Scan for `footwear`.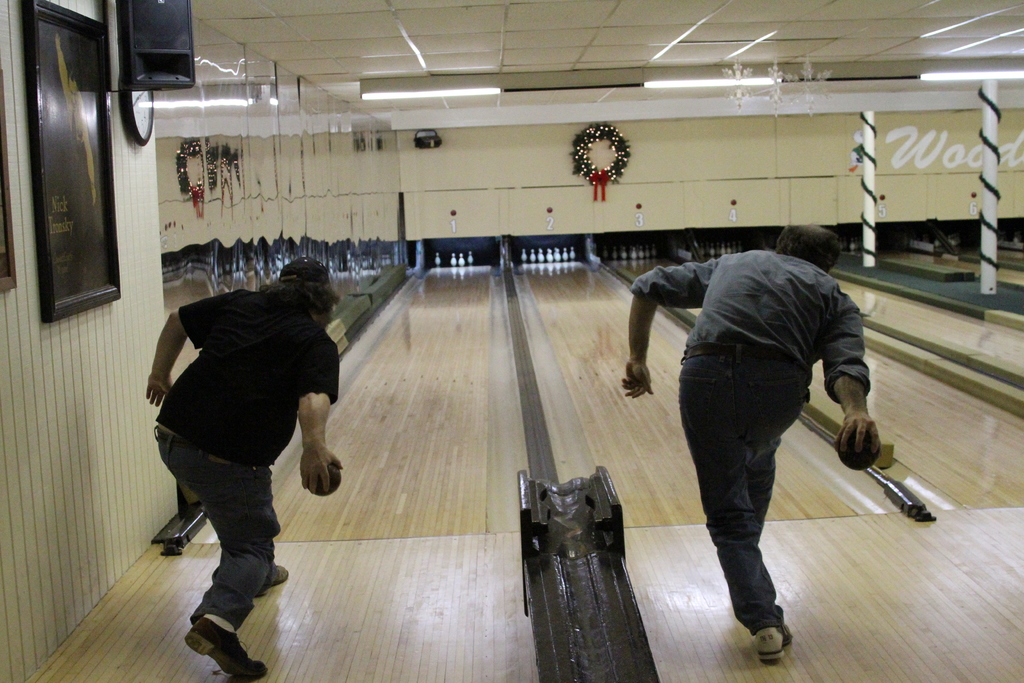
Scan result: bbox=[255, 559, 293, 599].
